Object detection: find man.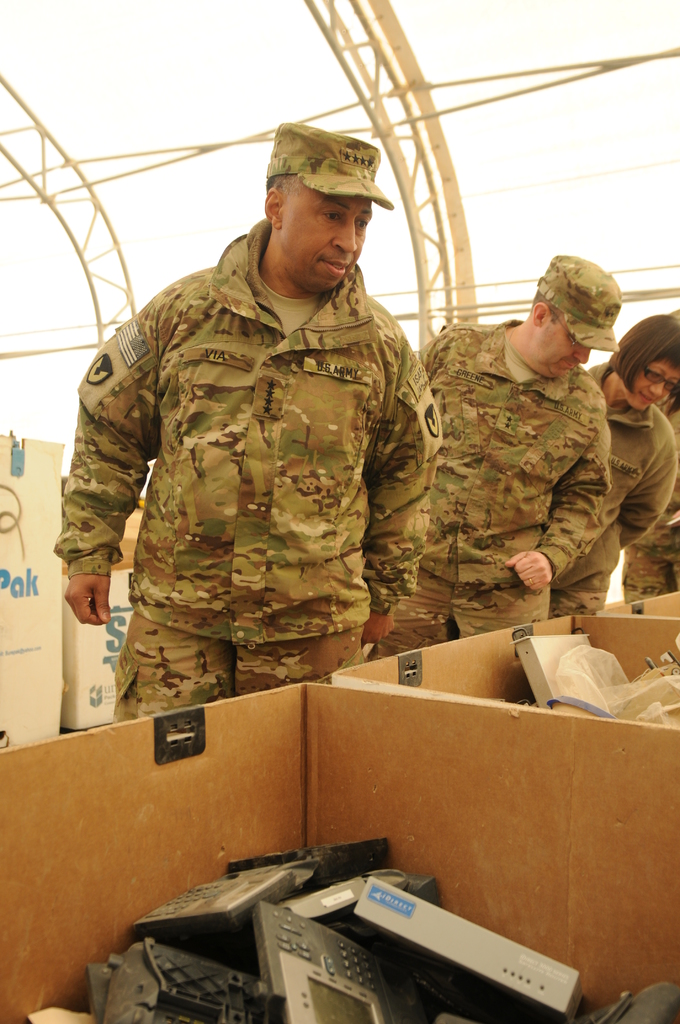
bbox(49, 173, 443, 725).
